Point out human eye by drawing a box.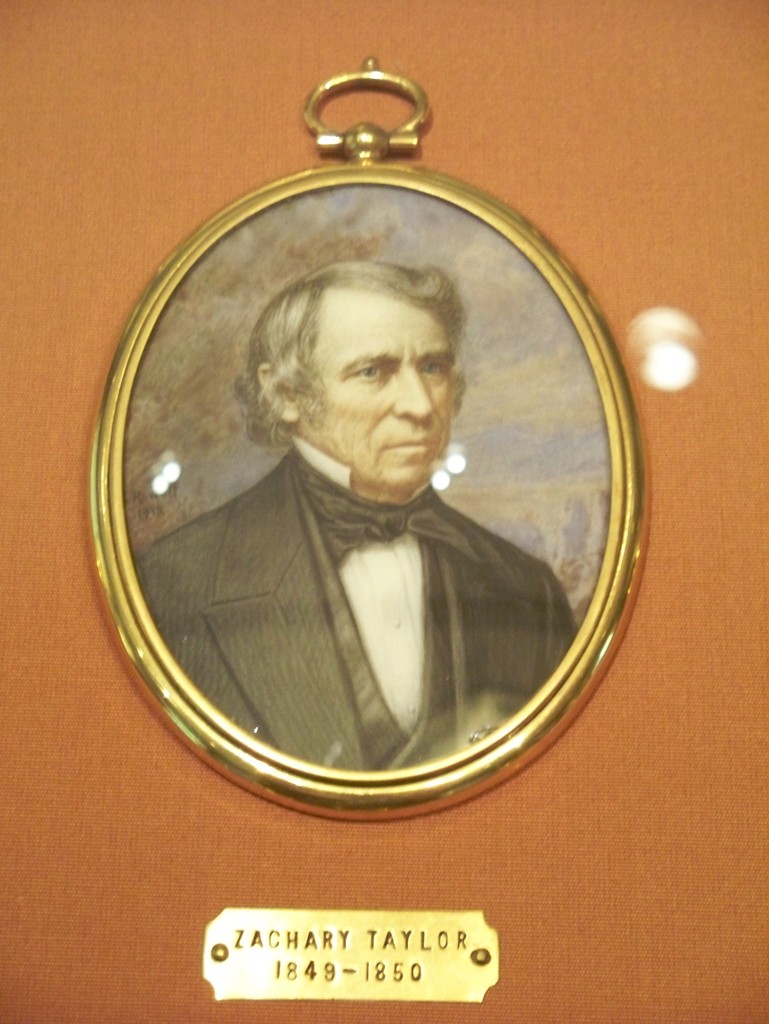
(355, 367, 388, 384).
